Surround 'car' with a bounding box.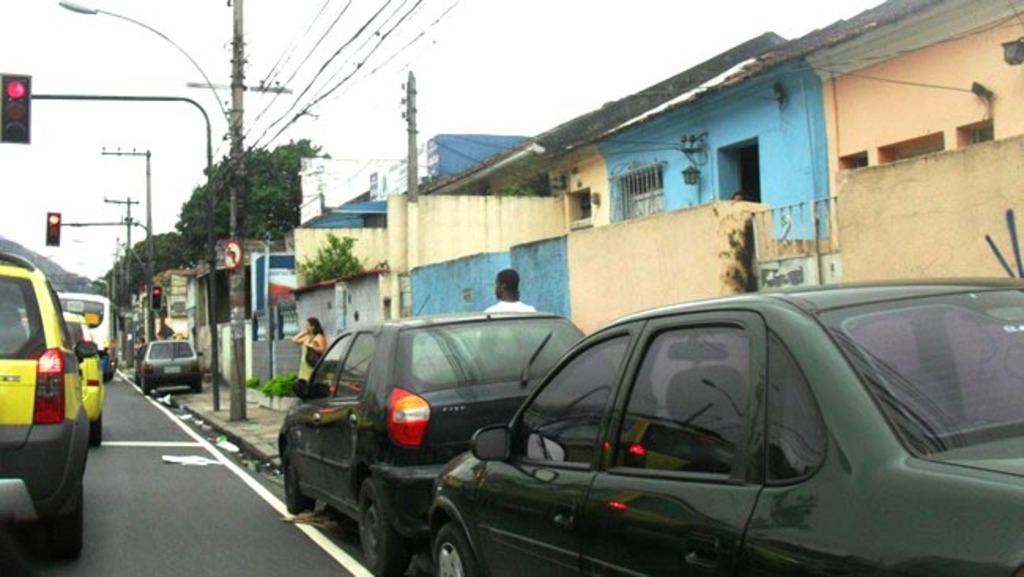
57,290,123,375.
